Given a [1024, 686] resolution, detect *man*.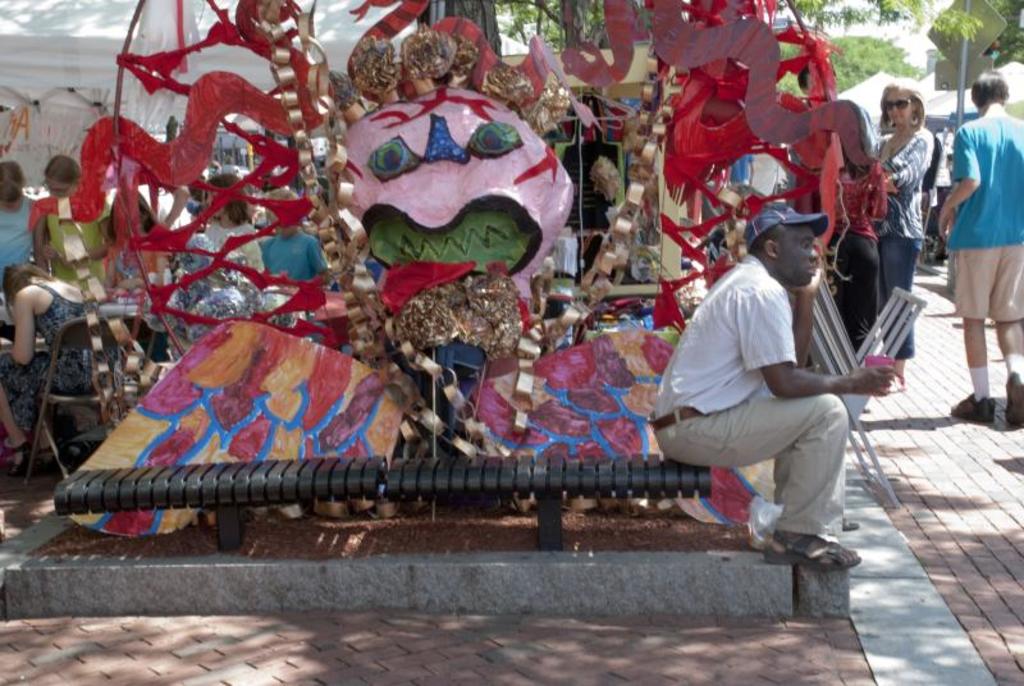
x1=0, y1=157, x2=36, y2=321.
